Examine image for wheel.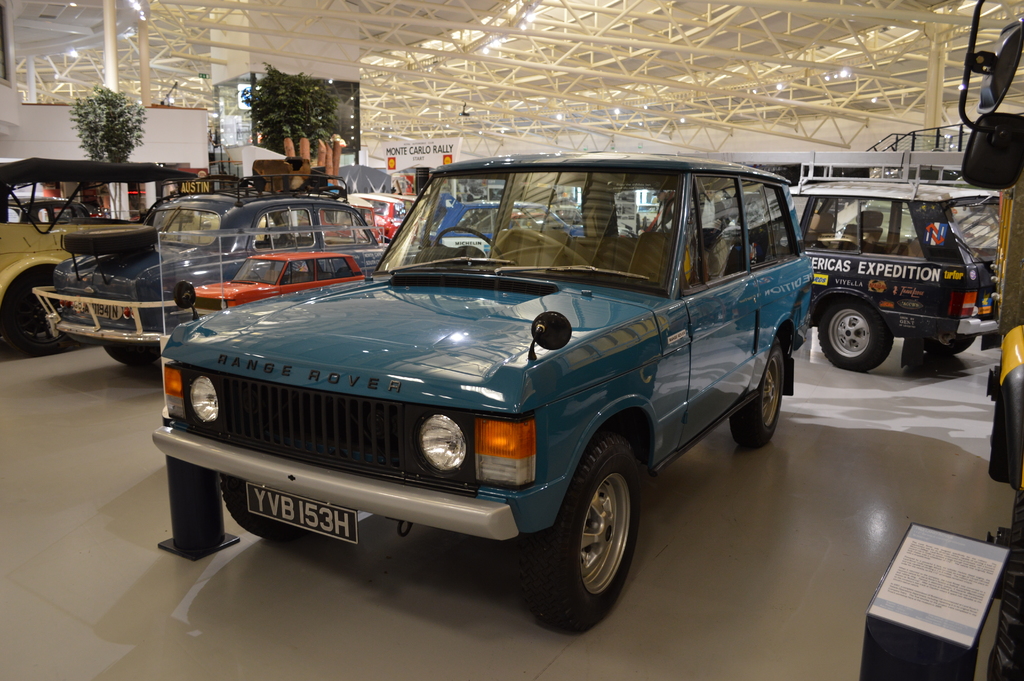
Examination result: region(730, 337, 785, 446).
